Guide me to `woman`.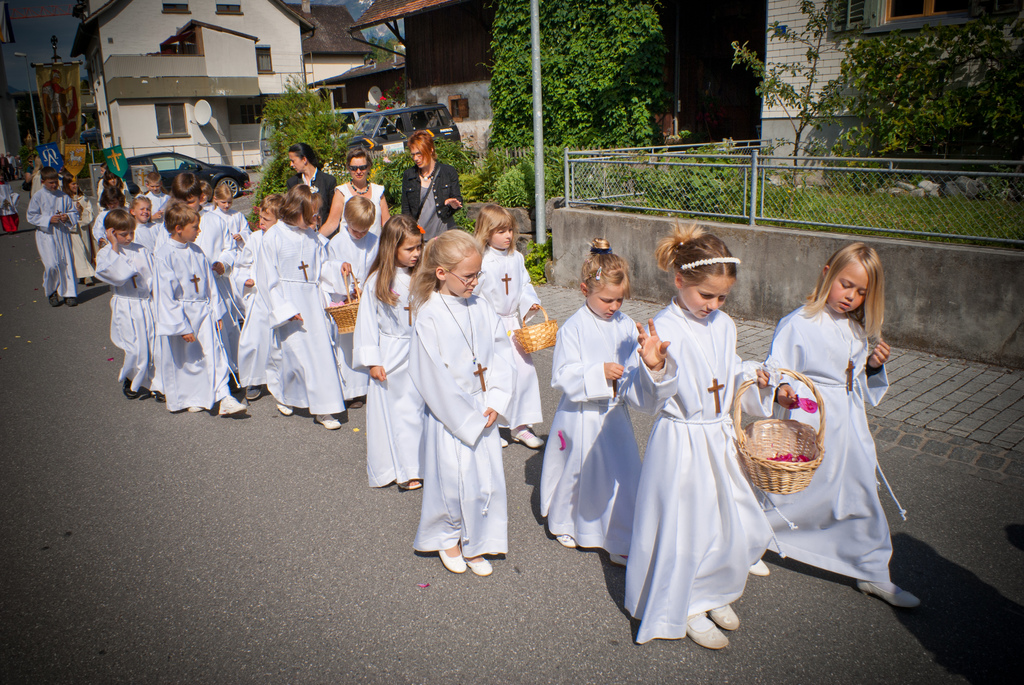
Guidance: bbox=(403, 126, 463, 239).
